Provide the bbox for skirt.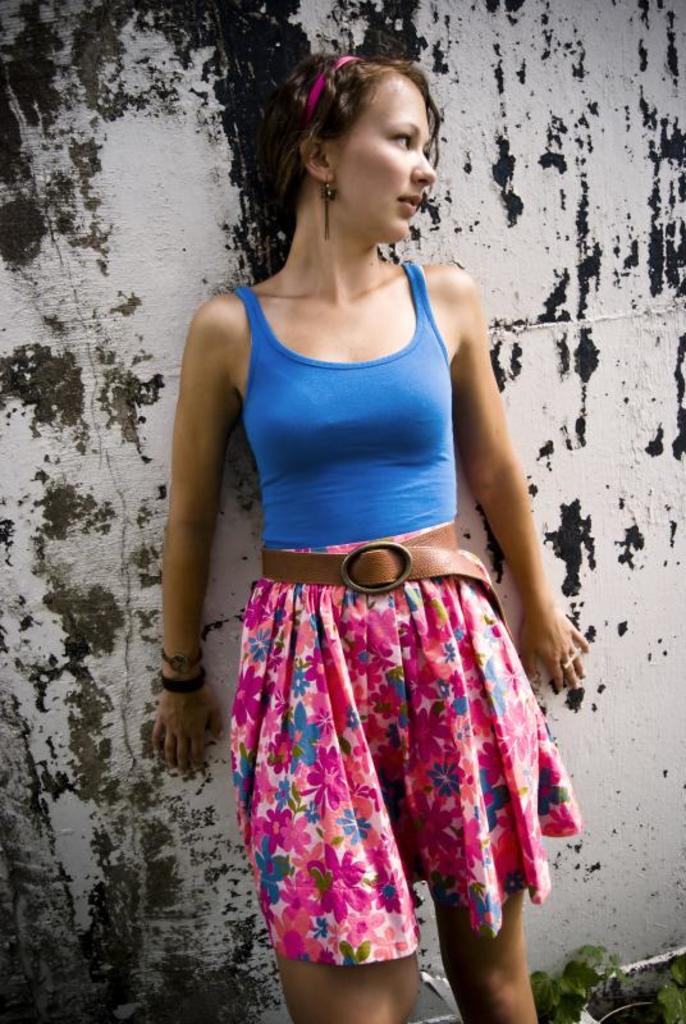
region(237, 527, 585, 961).
